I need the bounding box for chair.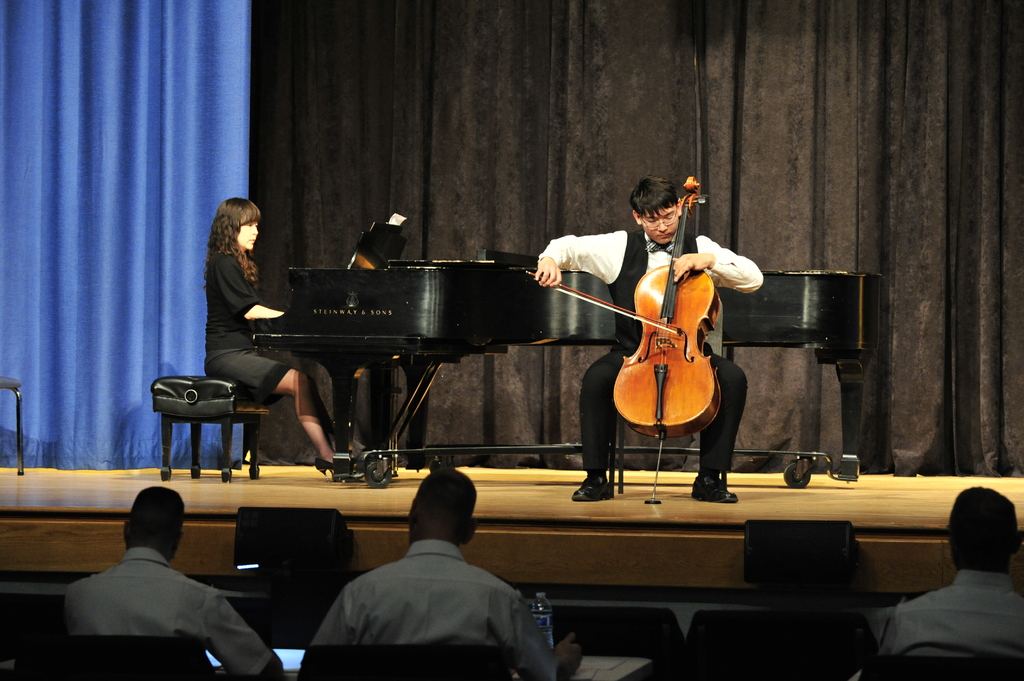
Here it is: rect(684, 607, 876, 680).
